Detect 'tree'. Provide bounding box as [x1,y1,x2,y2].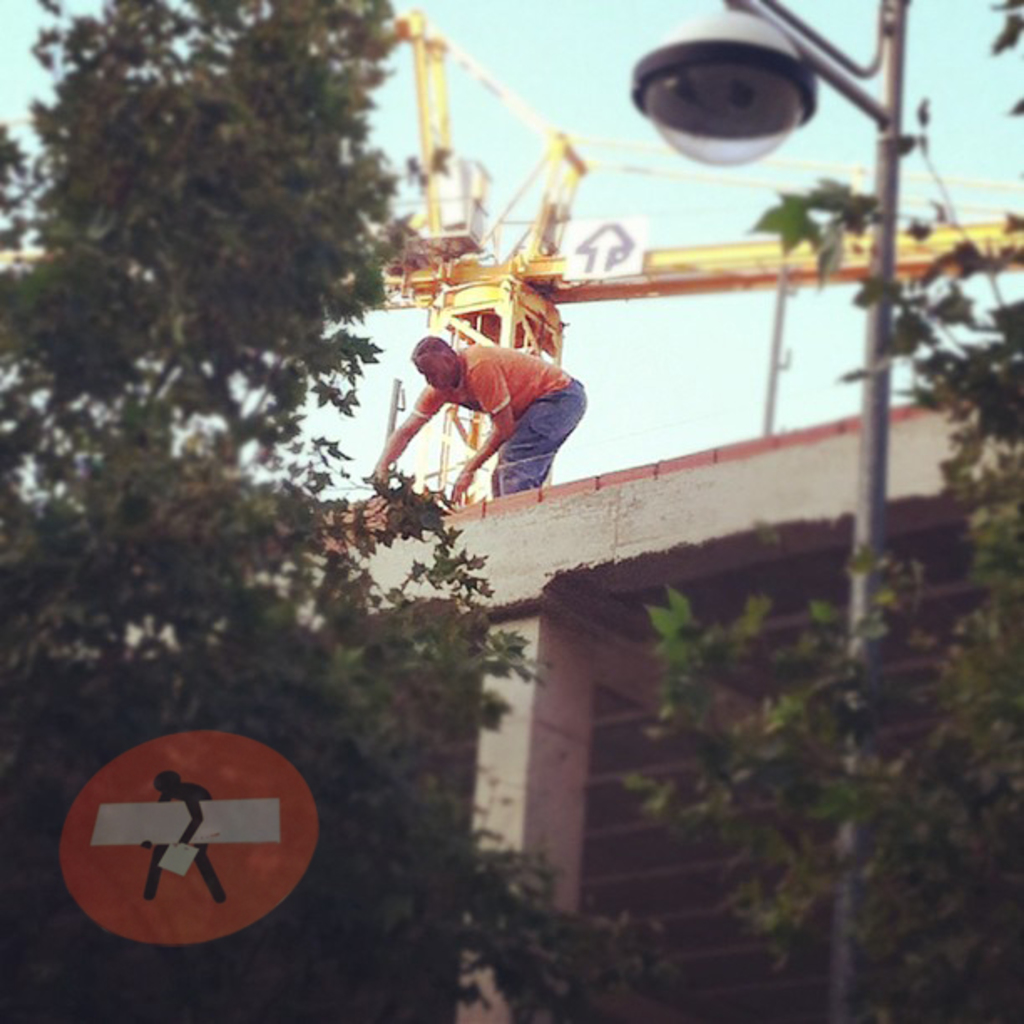
[450,0,1022,1022].
